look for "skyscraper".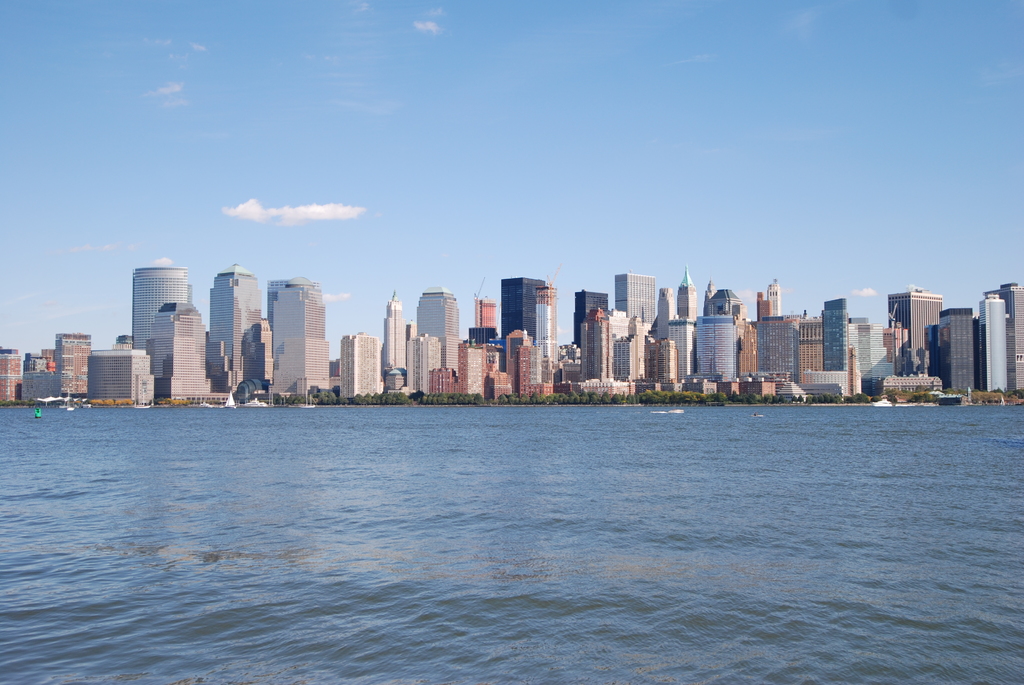
Found: bbox=[157, 302, 211, 403].
